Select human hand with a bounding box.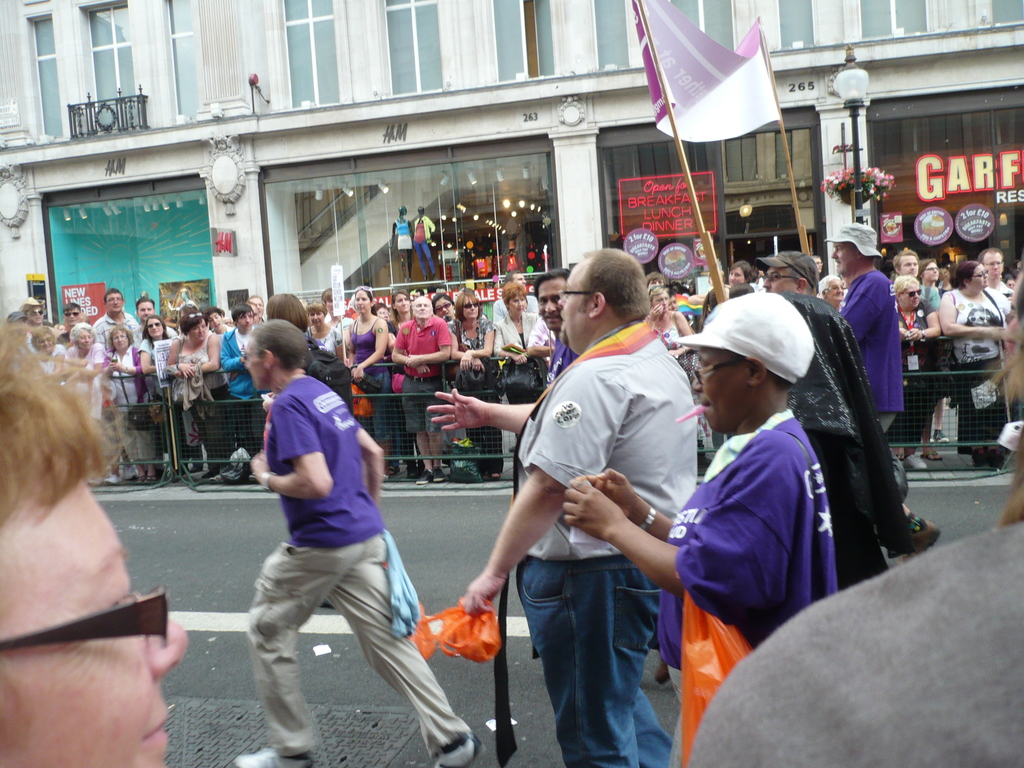
404,353,420,368.
